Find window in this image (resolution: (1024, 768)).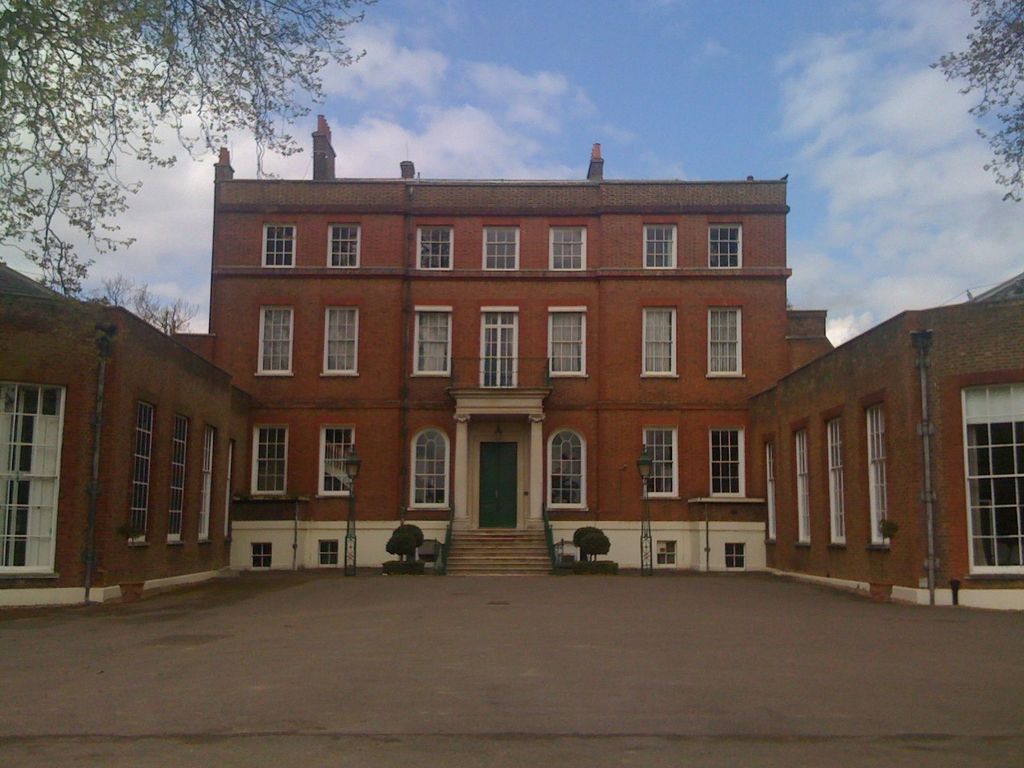
region(826, 414, 842, 546).
